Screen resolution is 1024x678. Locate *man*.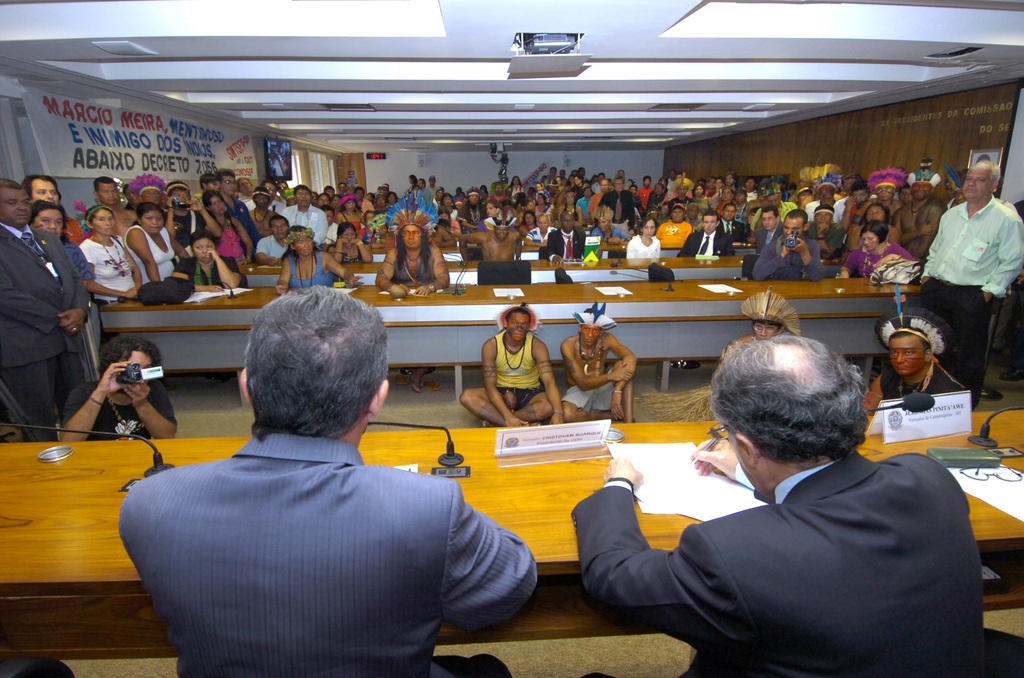
x1=255, y1=218, x2=291, y2=265.
